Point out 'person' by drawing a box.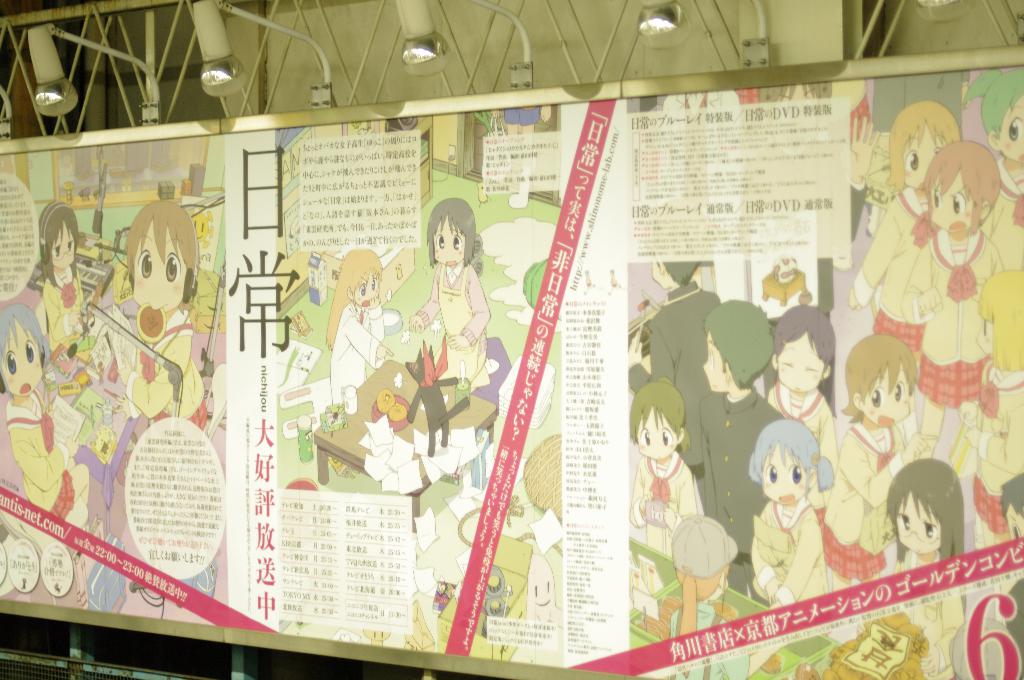
630,371,703,531.
